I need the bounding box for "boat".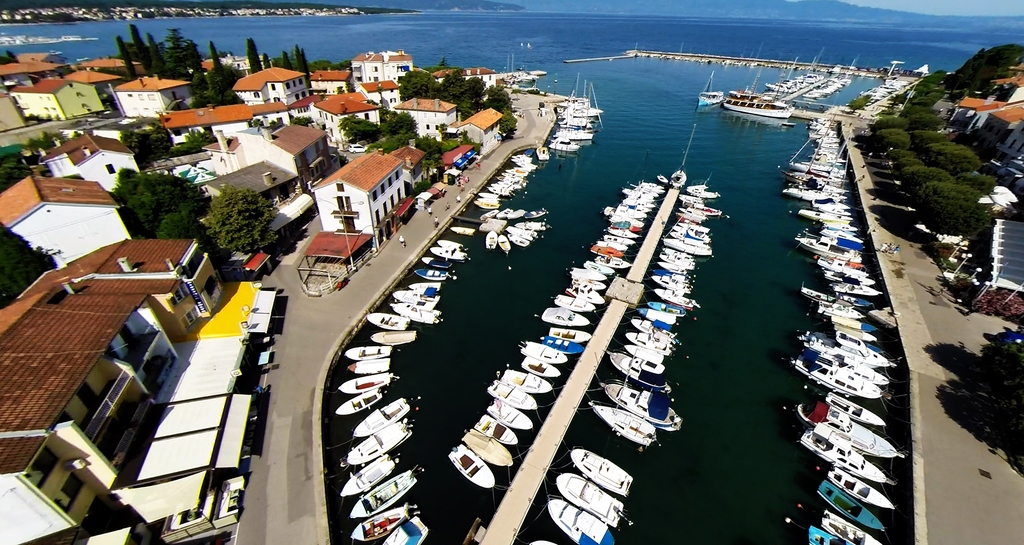
Here it is: bbox=[822, 226, 860, 241].
